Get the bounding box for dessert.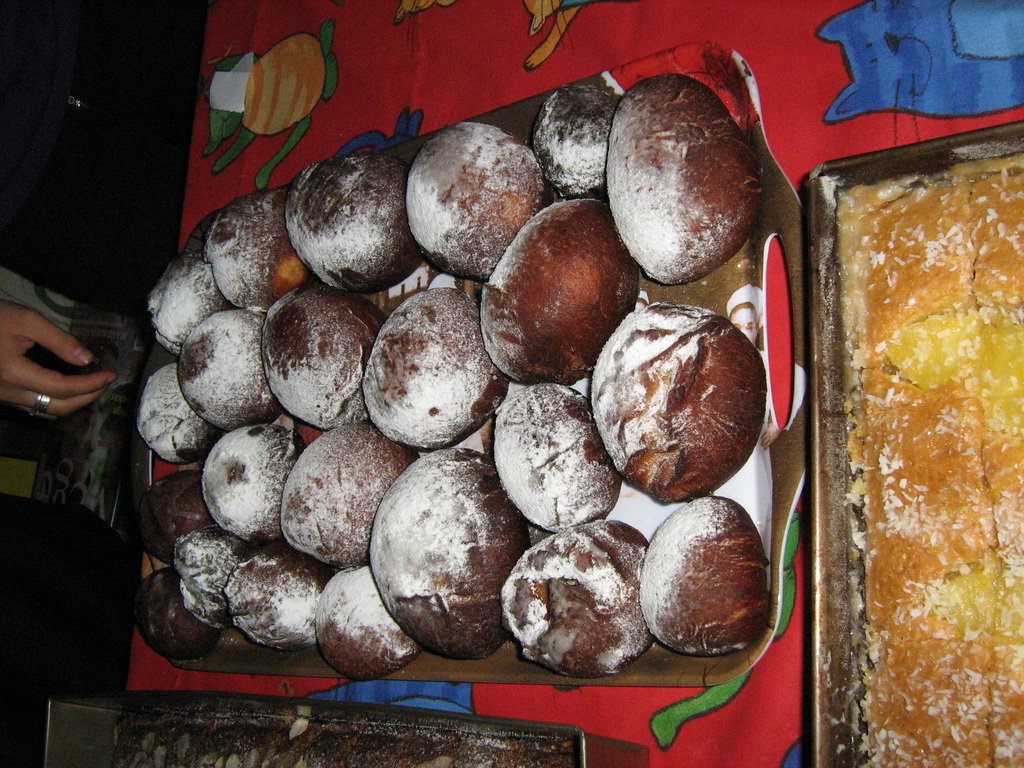
(left=151, top=241, right=250, bottom=353).
